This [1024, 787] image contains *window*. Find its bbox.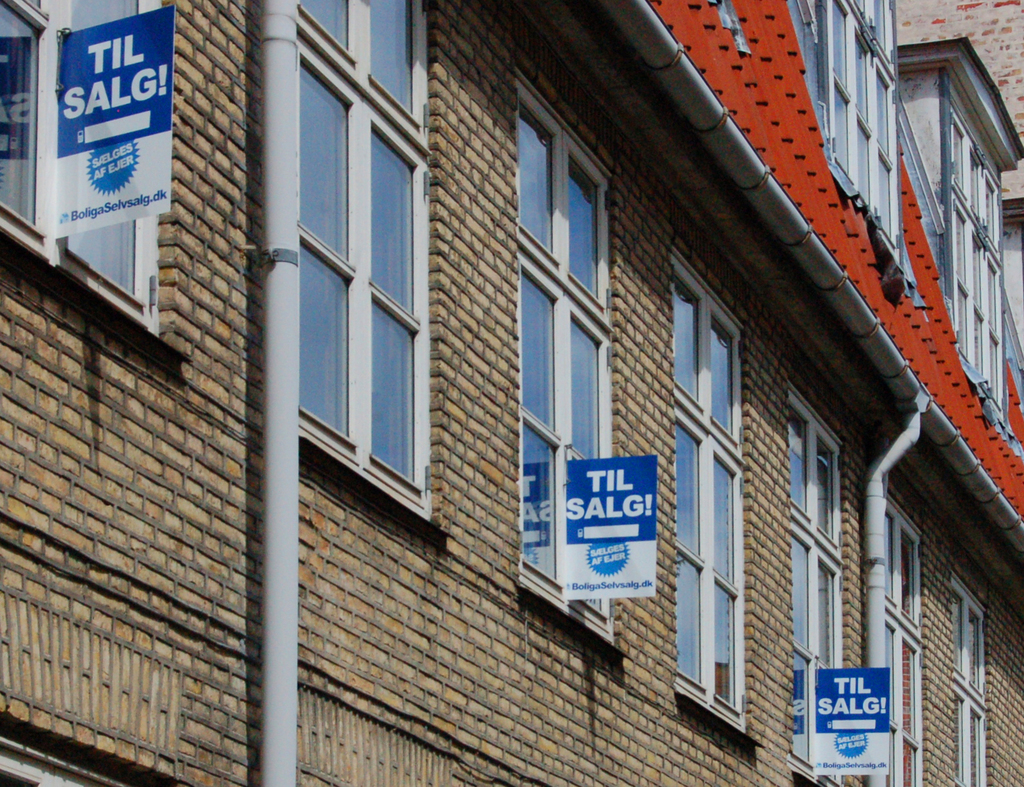
left=668, top=266, right=737, bottom=704.
